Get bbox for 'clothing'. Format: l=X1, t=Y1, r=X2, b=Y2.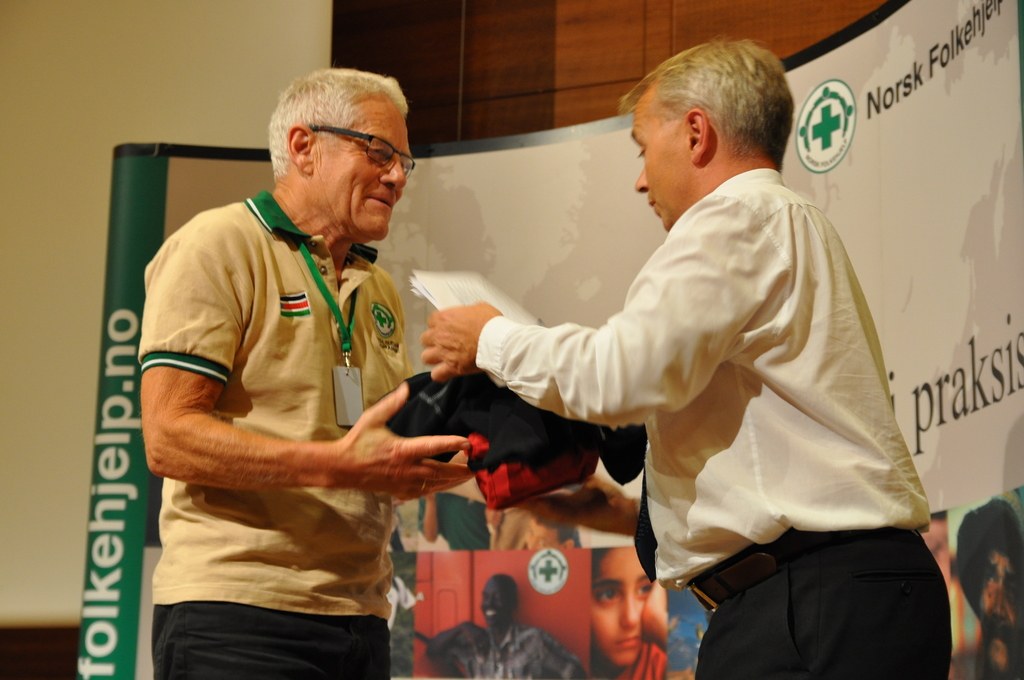
l=414, t=492, r=598, b=553.
